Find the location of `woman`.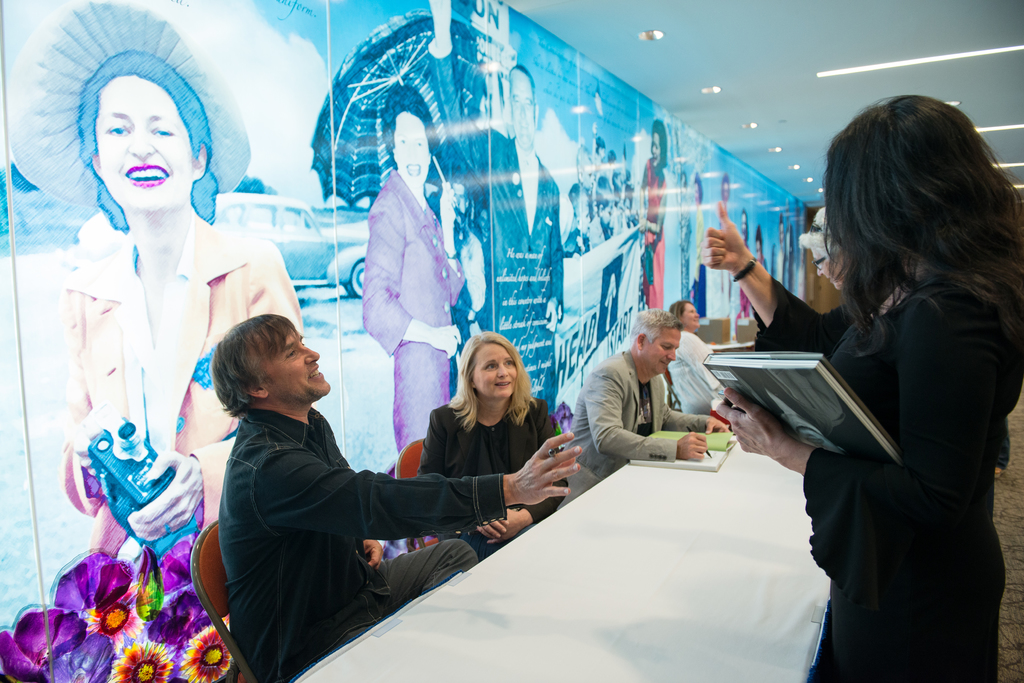
Location: left=633, top=120, right=666, bottom=319.
